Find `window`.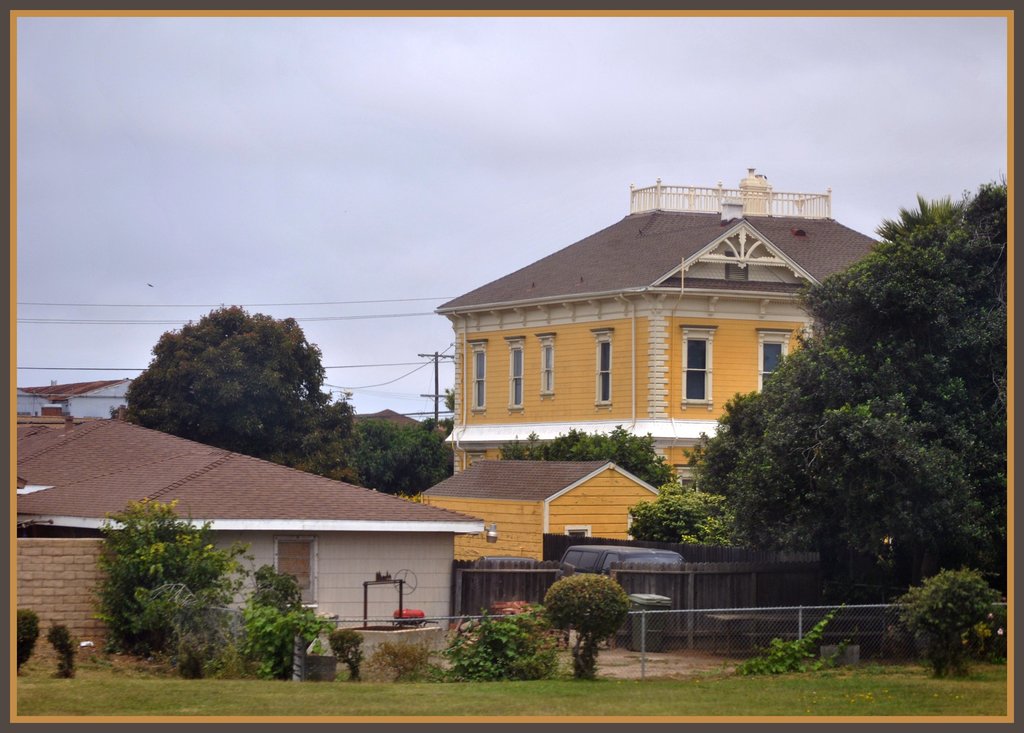
(x1=271, y1=533, x2=320, y2=606).
